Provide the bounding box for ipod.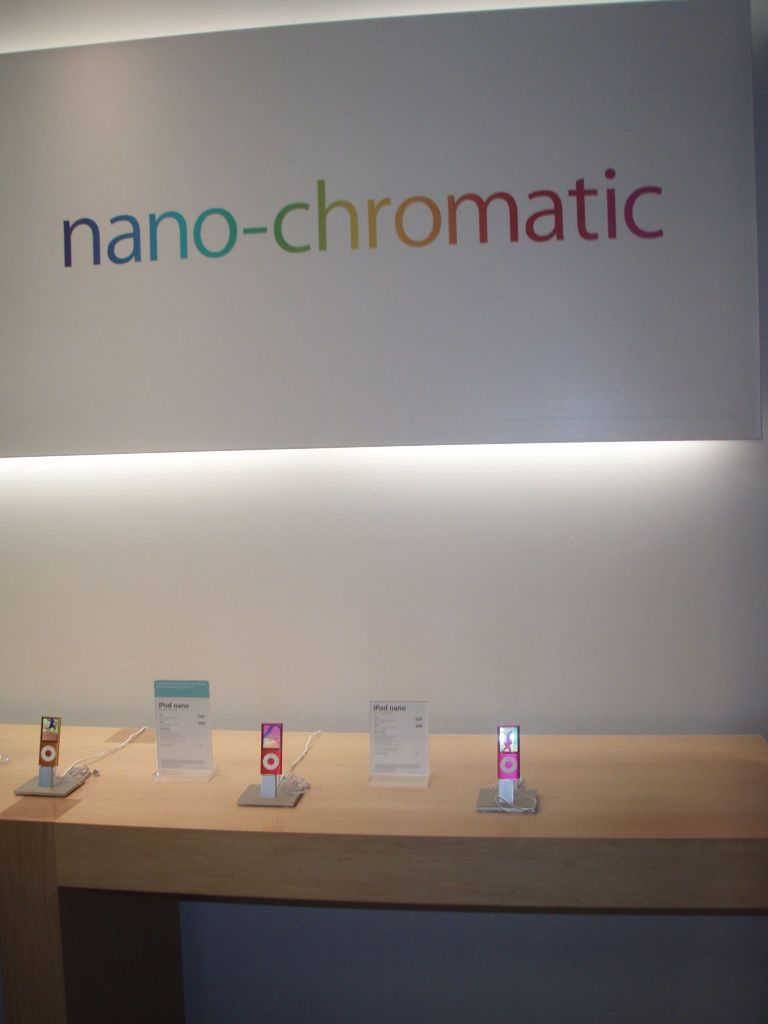
[38,715,68,769].
